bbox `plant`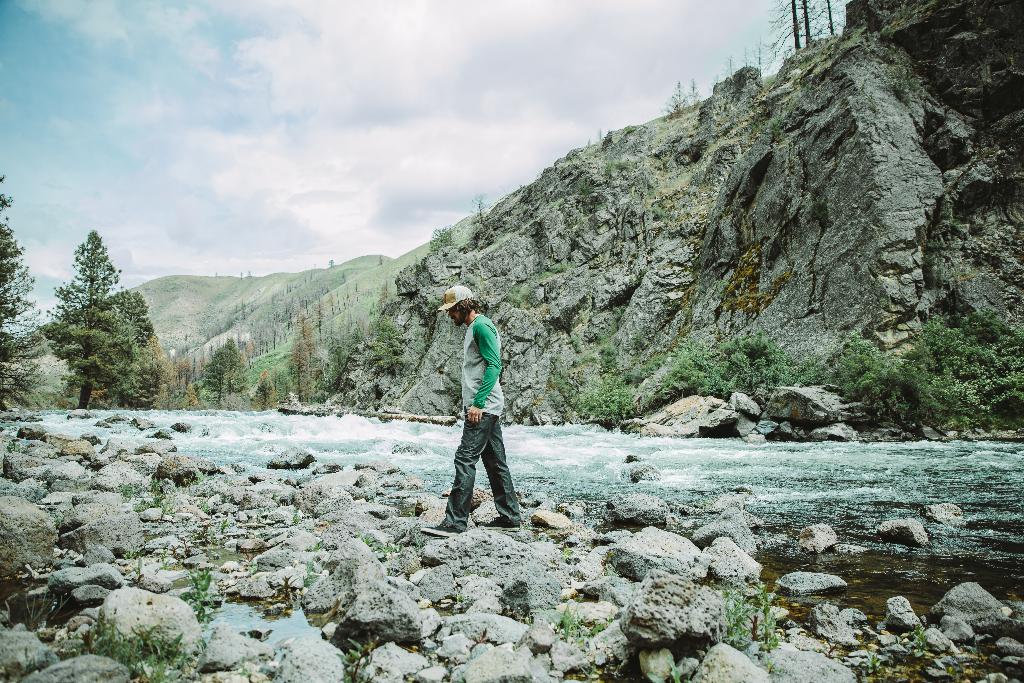
<bbox>471, 625, 487, 647</bbox>
